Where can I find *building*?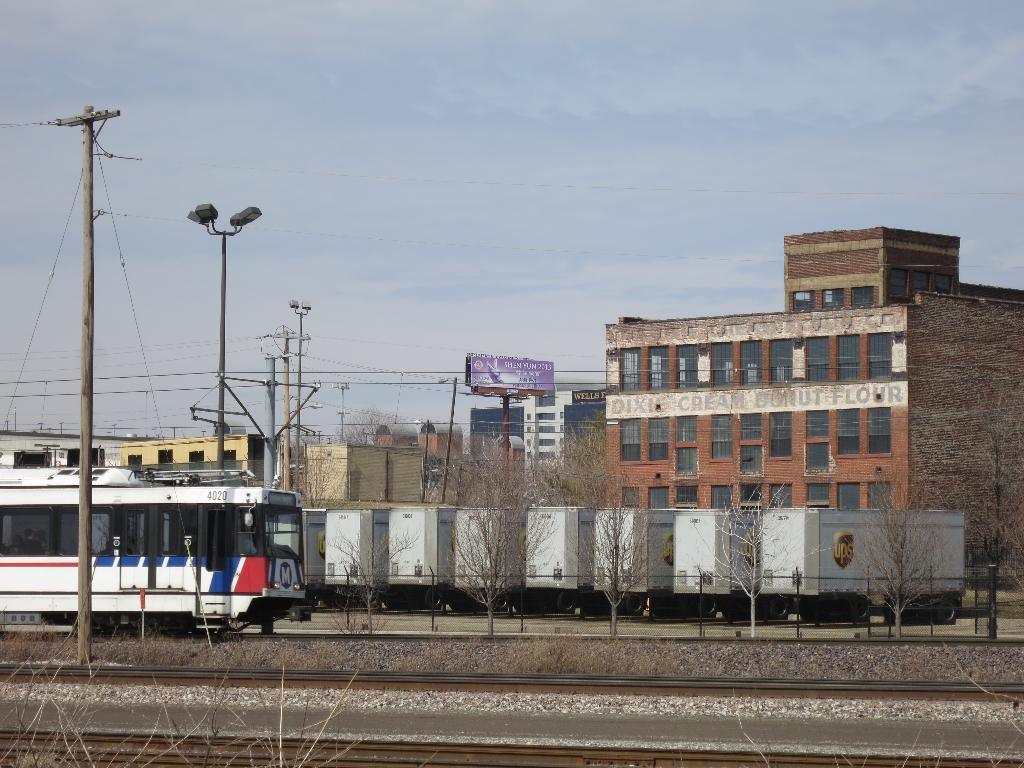
You can find it at select_region(0, 433, 154, 470).
